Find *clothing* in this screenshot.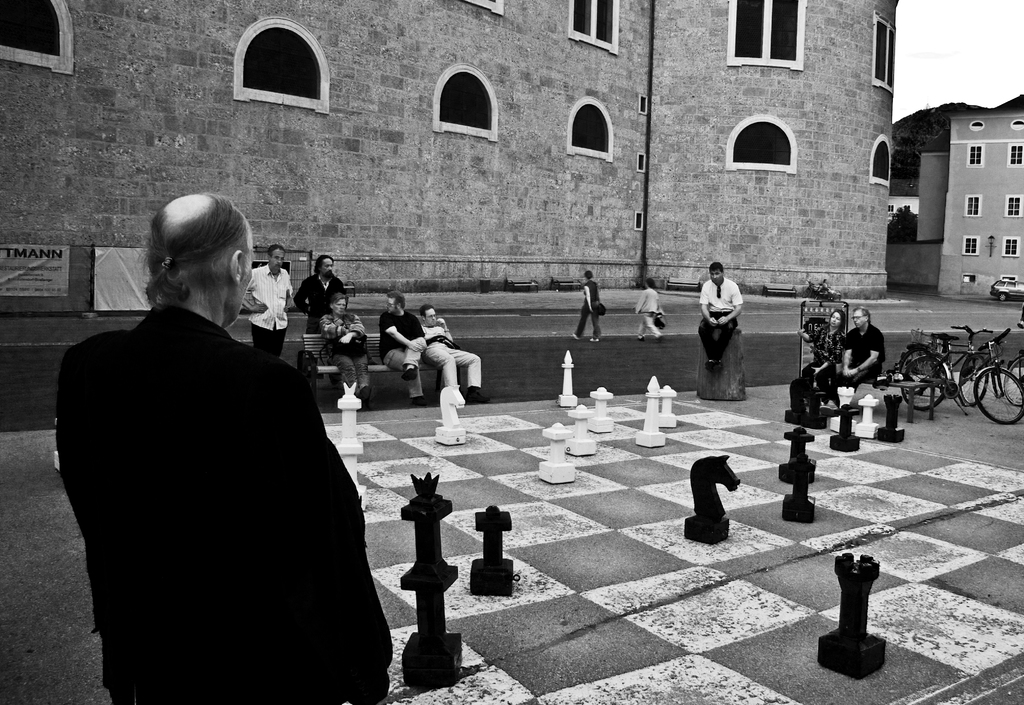
The bounding box for *clothing* is crop(294, 278, 337, 338).
